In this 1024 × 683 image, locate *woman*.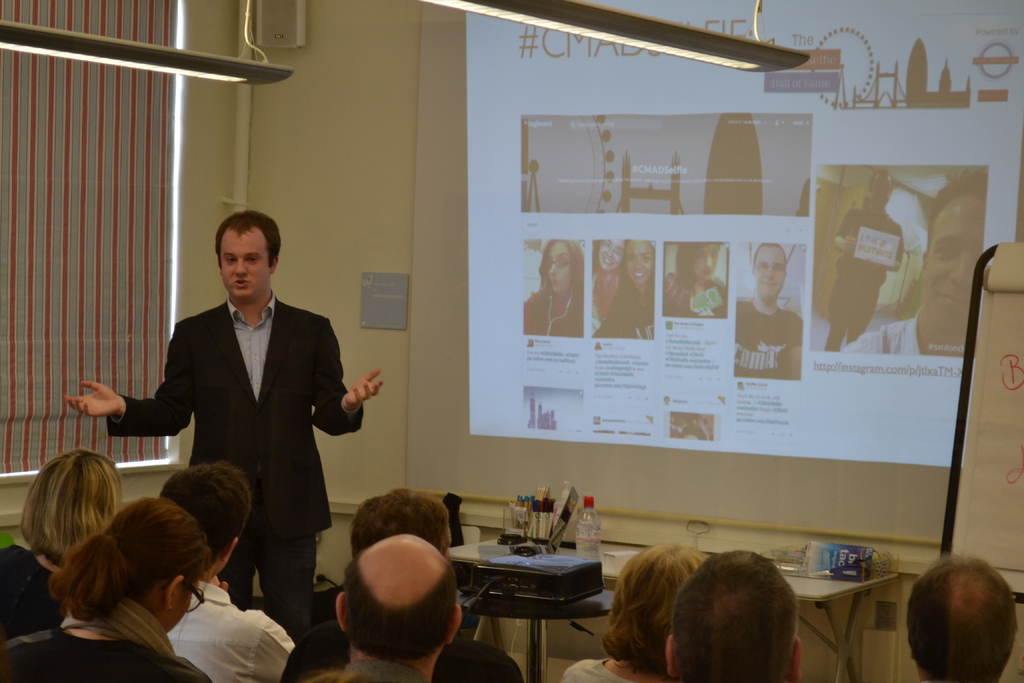
Bounding box: bbox=(654, 240, 729, 324).
